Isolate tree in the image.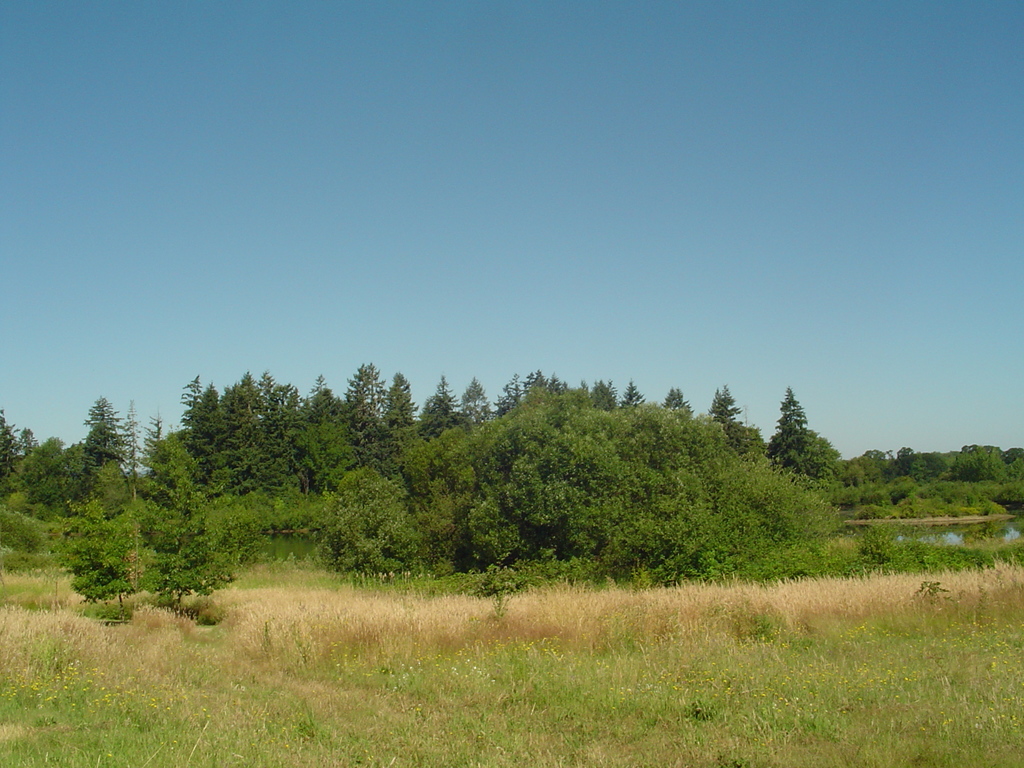
Isolated region: 292/407/354/489.
